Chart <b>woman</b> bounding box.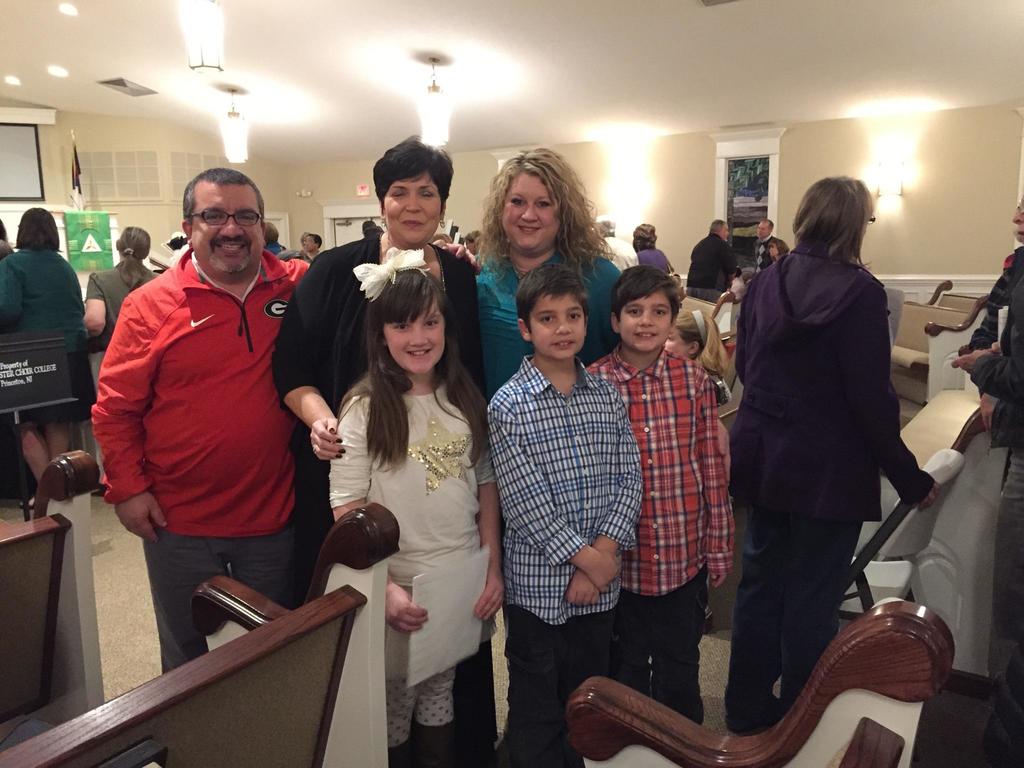
Charted: l=268, t=134, r=493, b=767.
